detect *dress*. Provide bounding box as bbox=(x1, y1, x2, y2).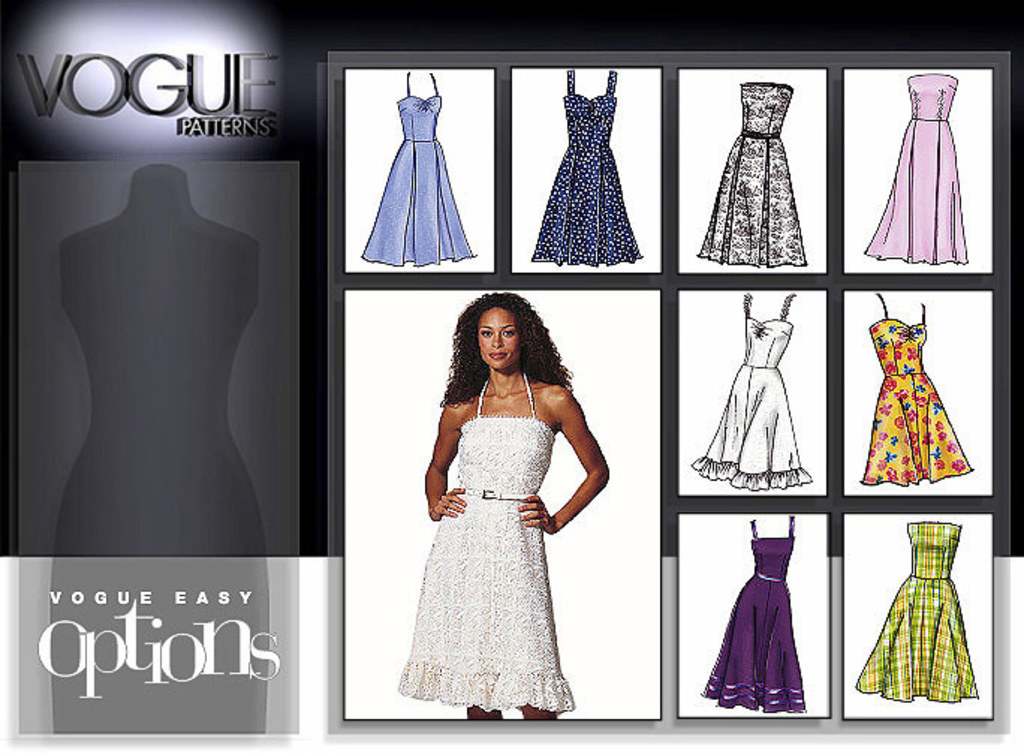
bbox=(859, 70, 970, 264).
